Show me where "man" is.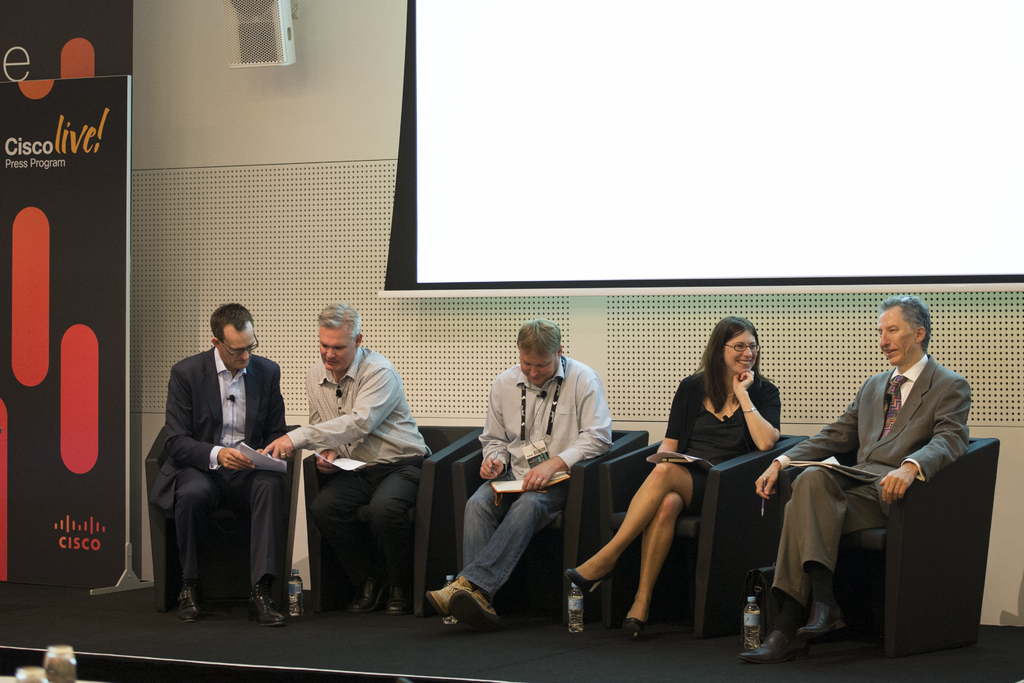
"man" is at (422, 315, 619, 626).
